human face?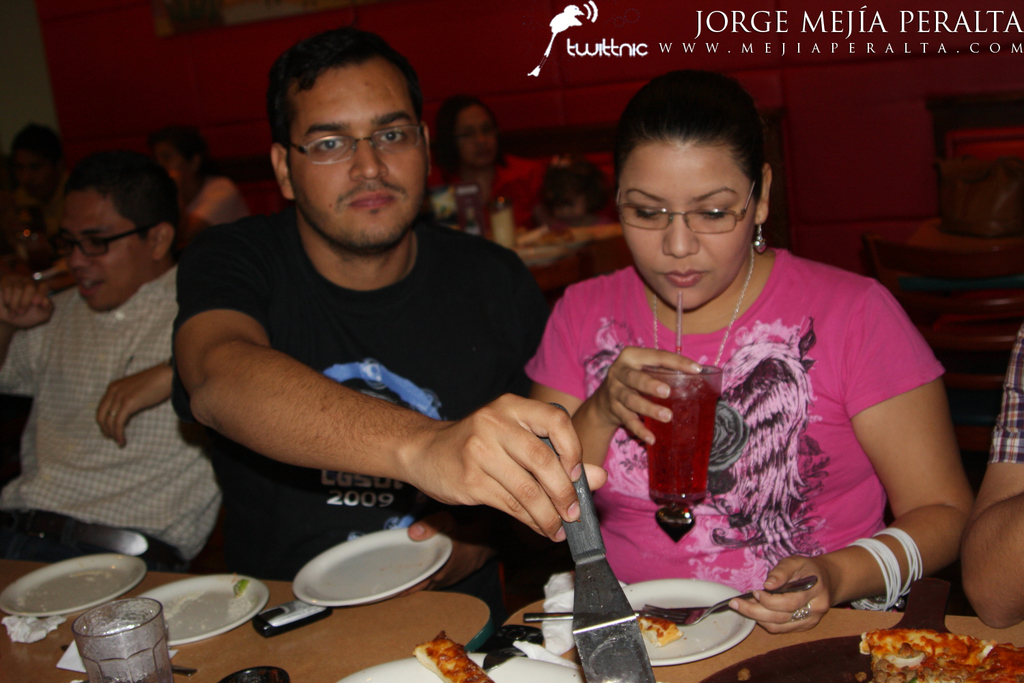
{"x1": 59, "y1": 189, "x2": 146, "y2": 309}
